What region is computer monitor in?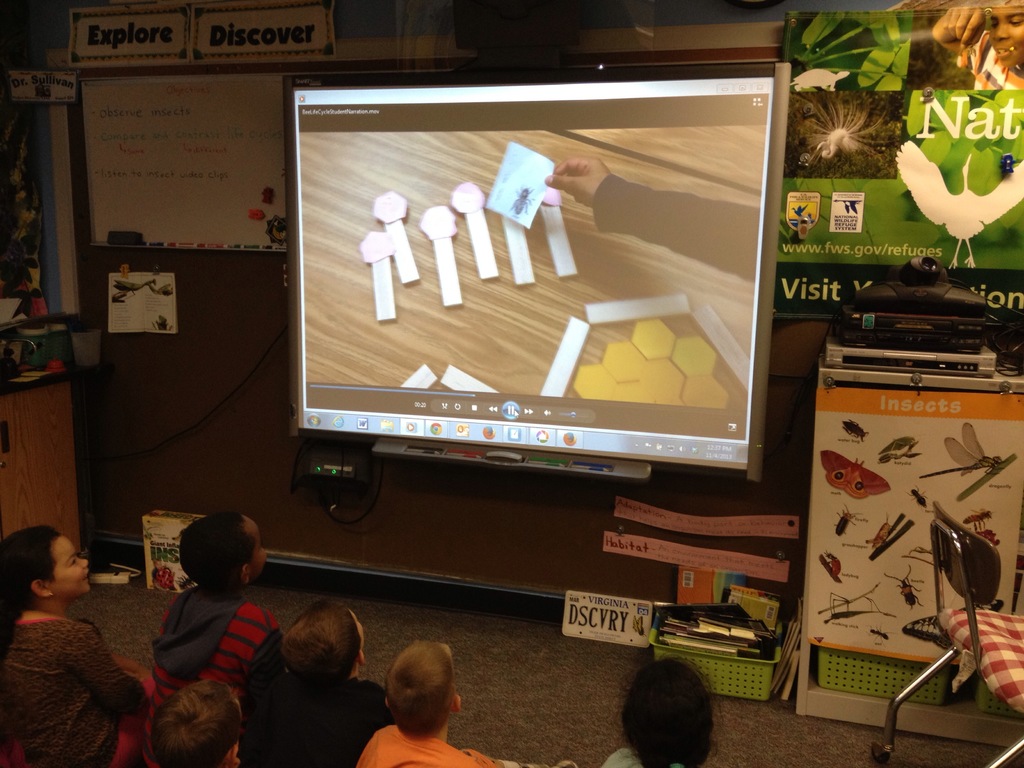
detection(267, 46, 787, 523).
